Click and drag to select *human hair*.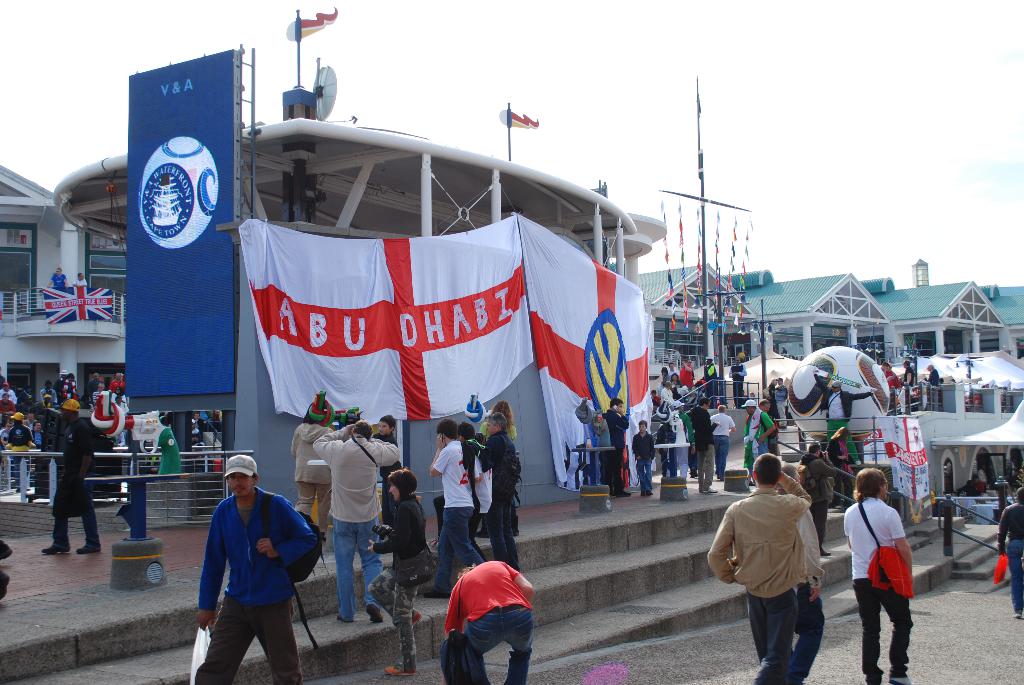
Selection: region(757, 397, 770, 405).
